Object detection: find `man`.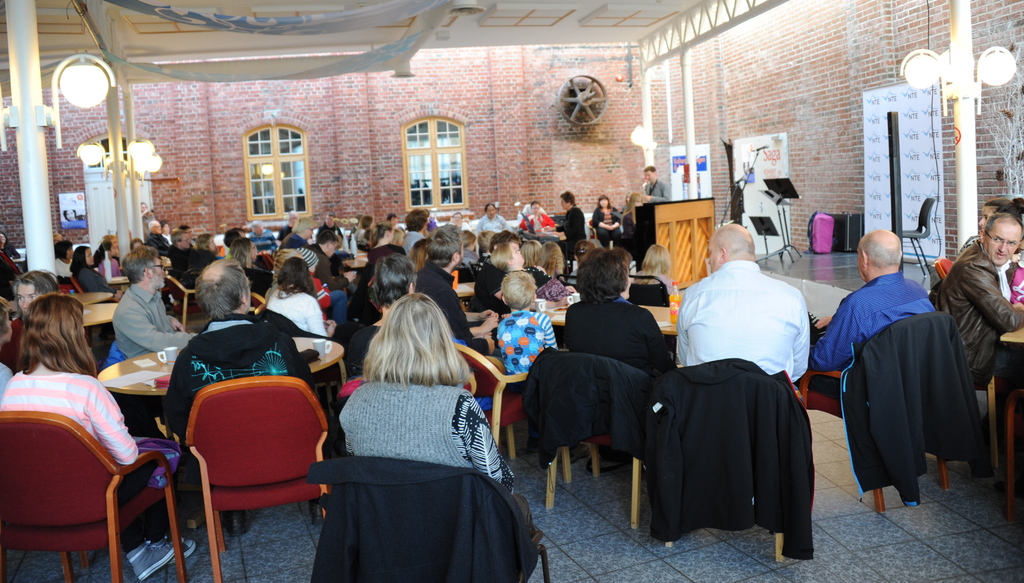
Rect(409, 223, 499, 359).
